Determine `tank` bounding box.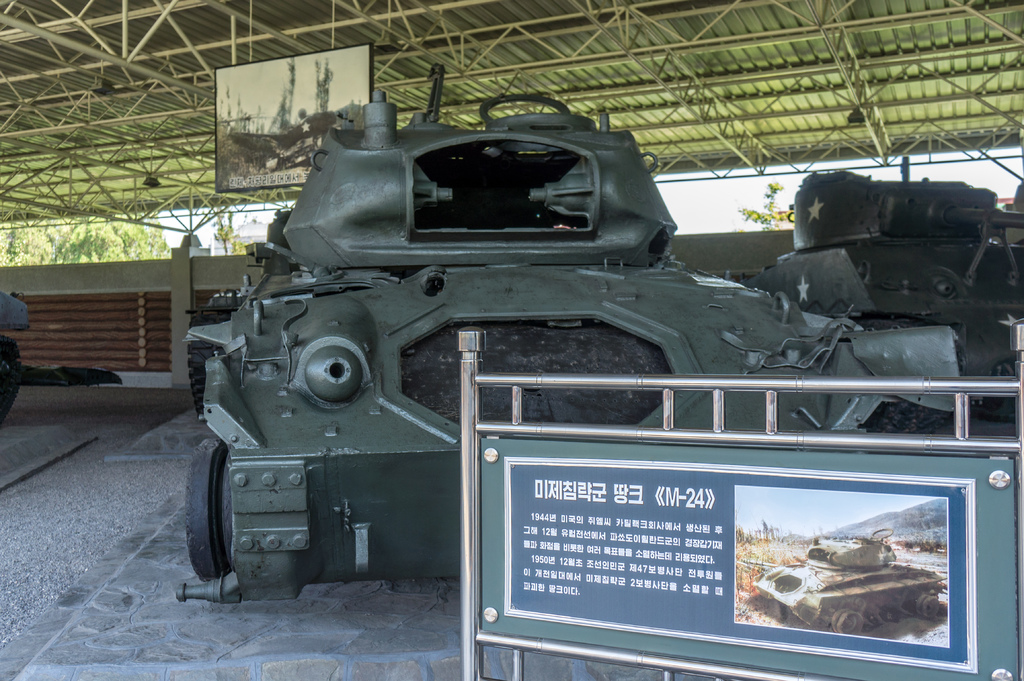
Determined: [left=750, top=525, right=948, bottom=634].
